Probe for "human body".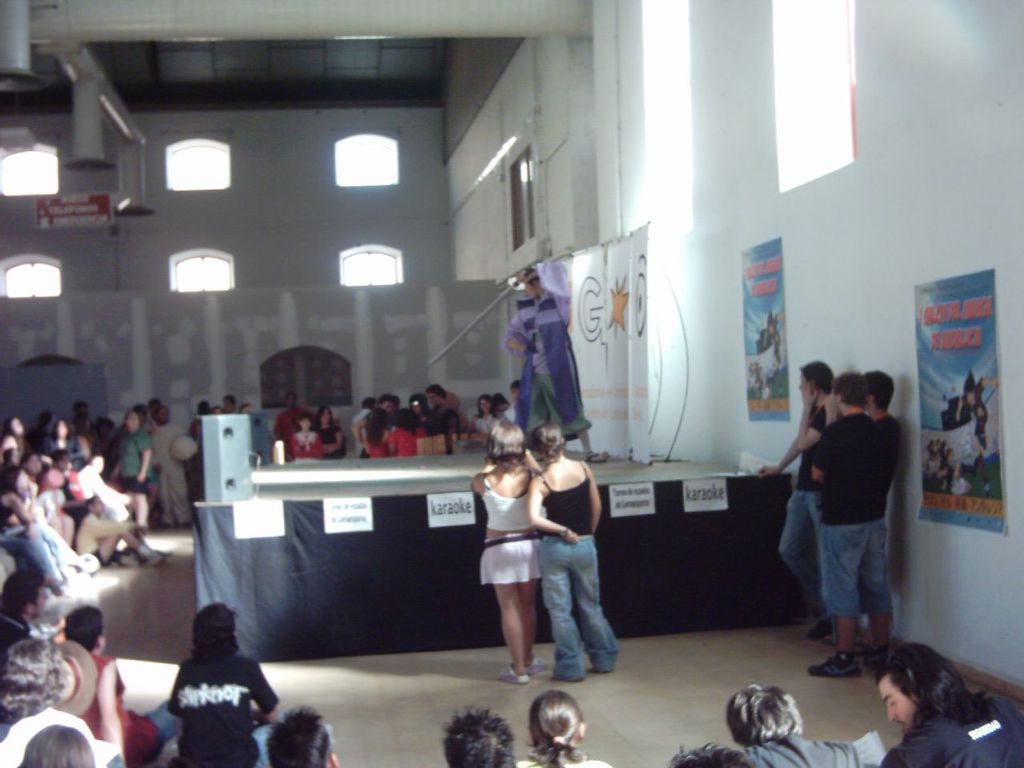
Probe result: bbox=[506, 264, 595, 442].
